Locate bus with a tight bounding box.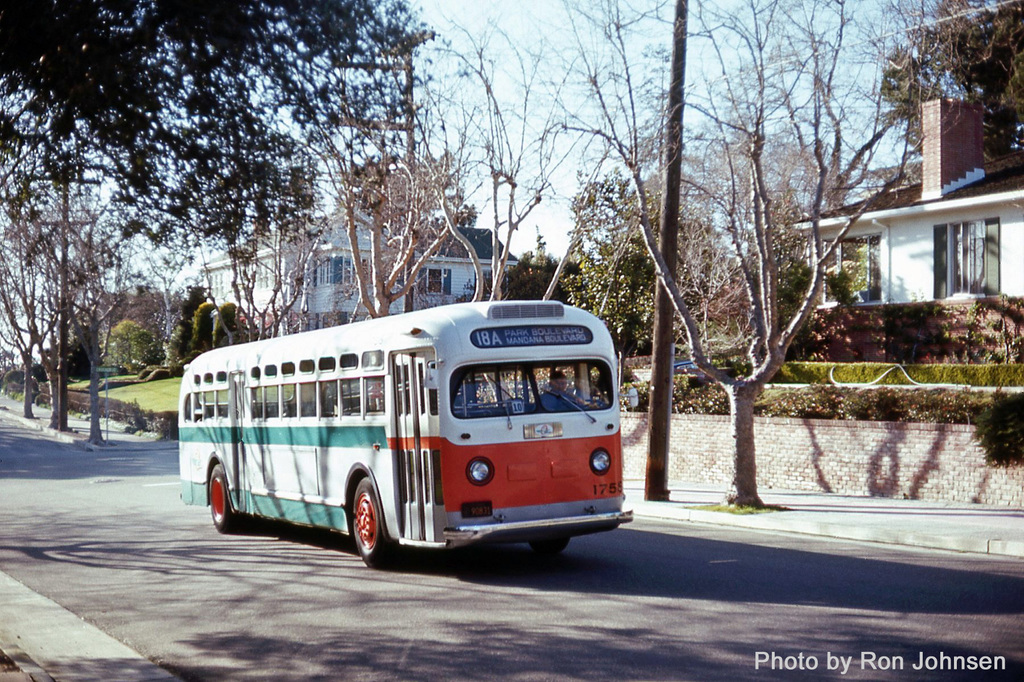
177, 303, 634, 569.
